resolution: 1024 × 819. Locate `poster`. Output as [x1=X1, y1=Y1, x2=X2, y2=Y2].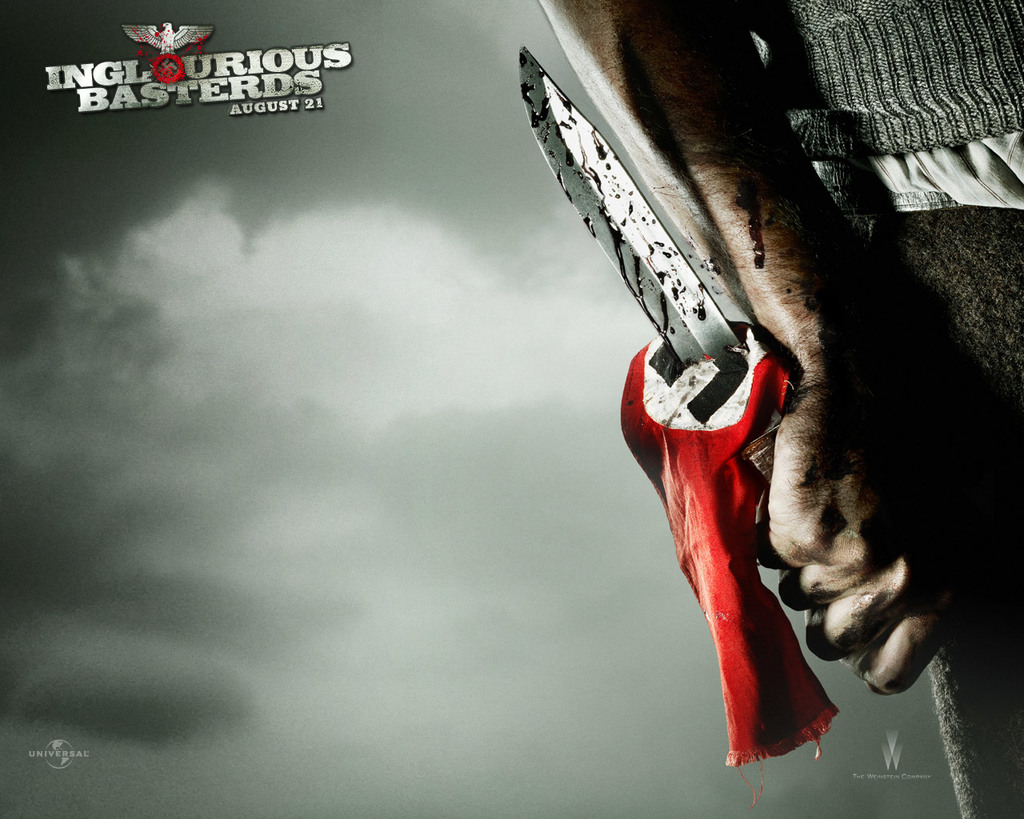
[x1=0, y1=0, x2=1023, y2=818].
